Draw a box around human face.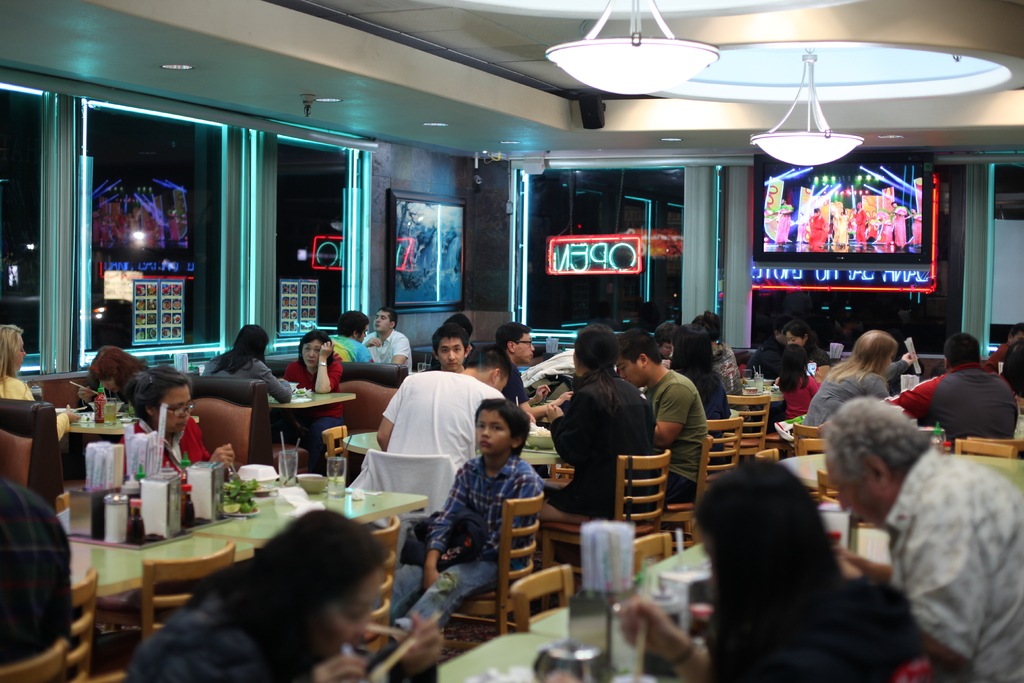
pyautogui.locateOnScreen(149, 381, 188, 438).
